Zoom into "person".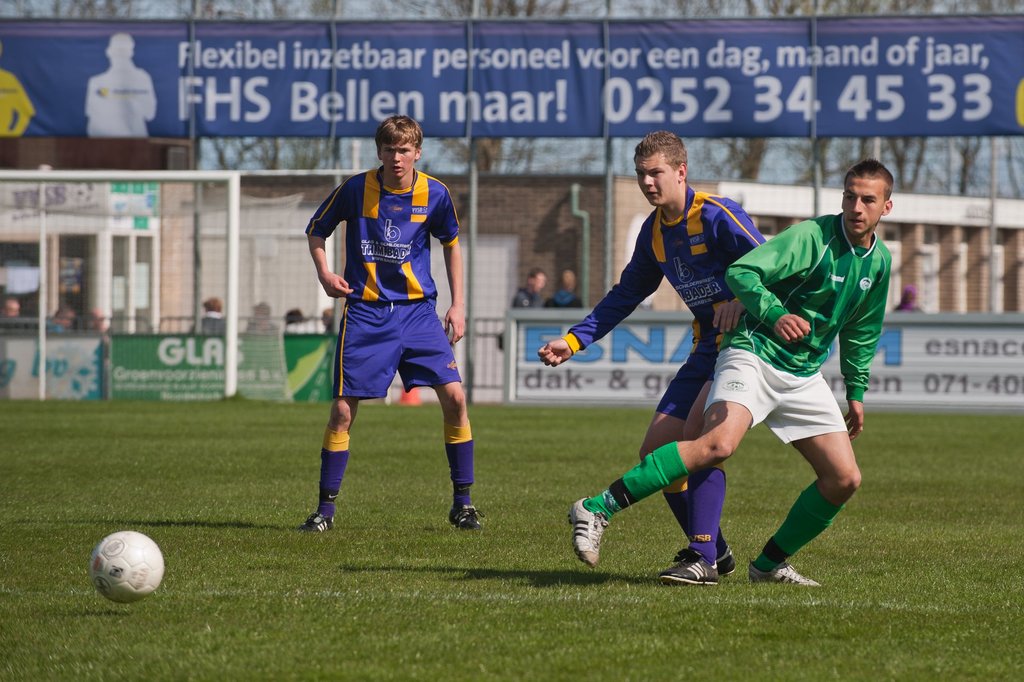
Zoom target: [left=0, top=300, right=20, bottom=332].
